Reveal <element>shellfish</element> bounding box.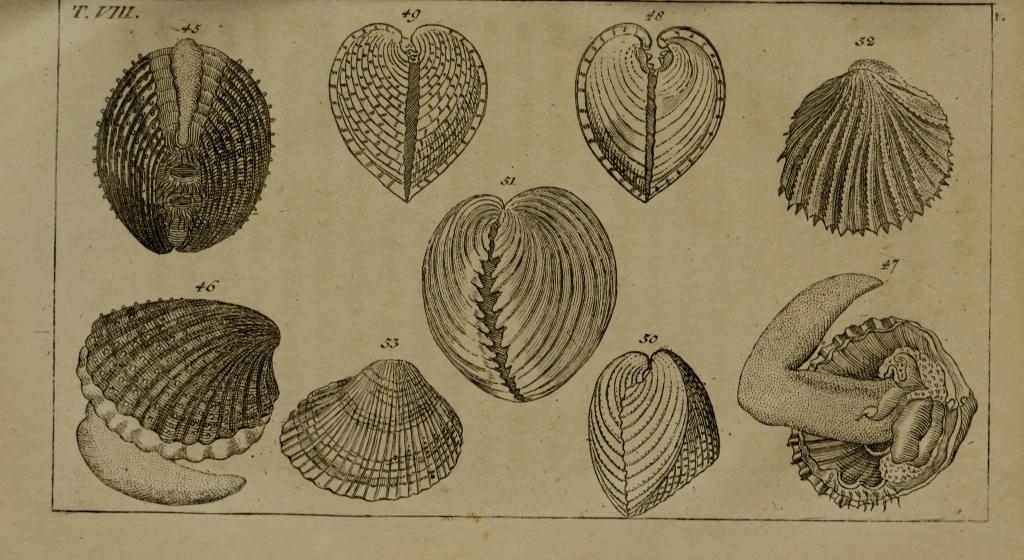
Revealed: crop(74, 298, 274, 509).
